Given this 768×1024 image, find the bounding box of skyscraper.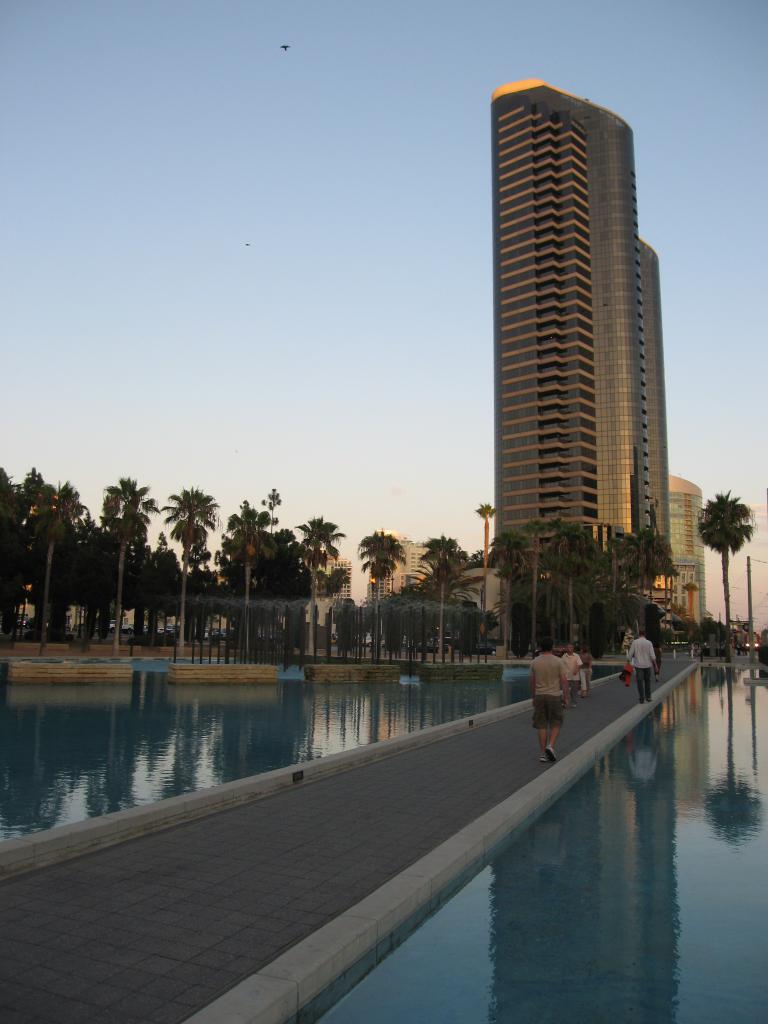
<bbox>470, 65, 706, 598</bbox>.
